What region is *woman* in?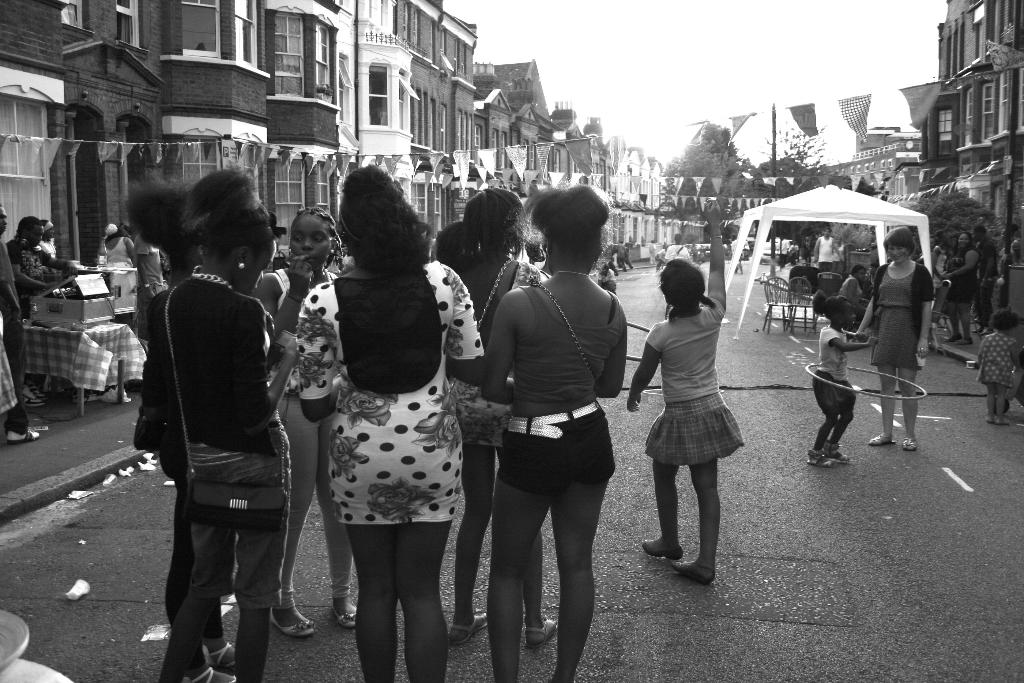
bbox=(39, 220, 59, 260).
